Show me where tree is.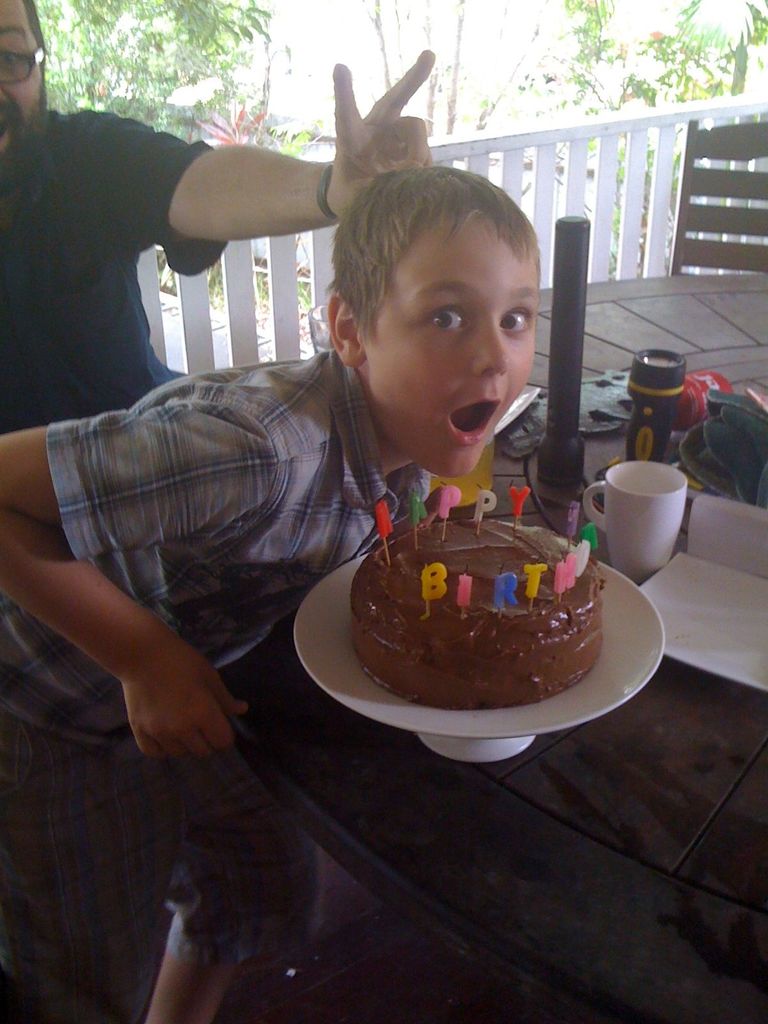
tree is at bbox(338, 0, 767, 168).
